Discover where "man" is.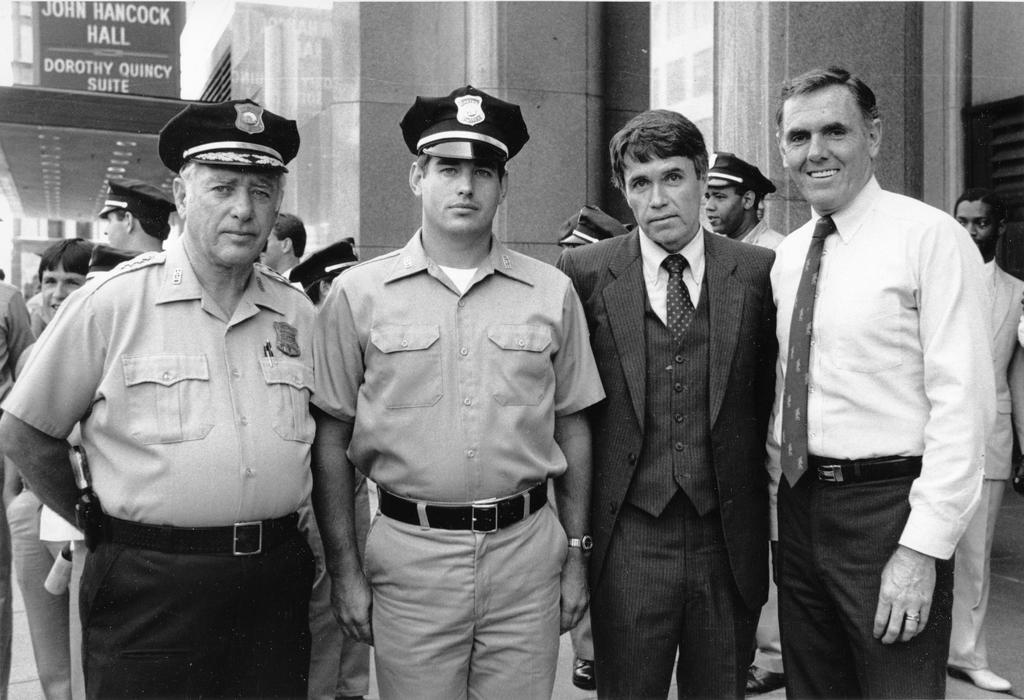
Discovered at (x1=0, y1=100, x2=332, y2=699).
